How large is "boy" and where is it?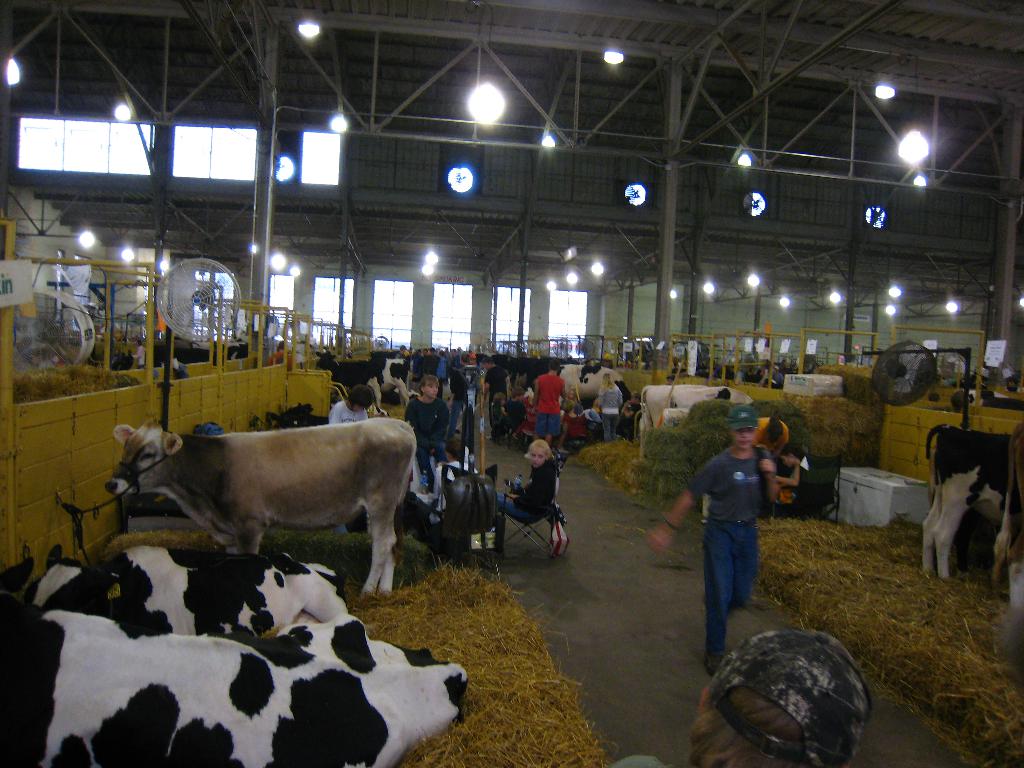
Bounding box: {"x1": 506, "y1": 387, "x2": 531, "y2": 430}.
